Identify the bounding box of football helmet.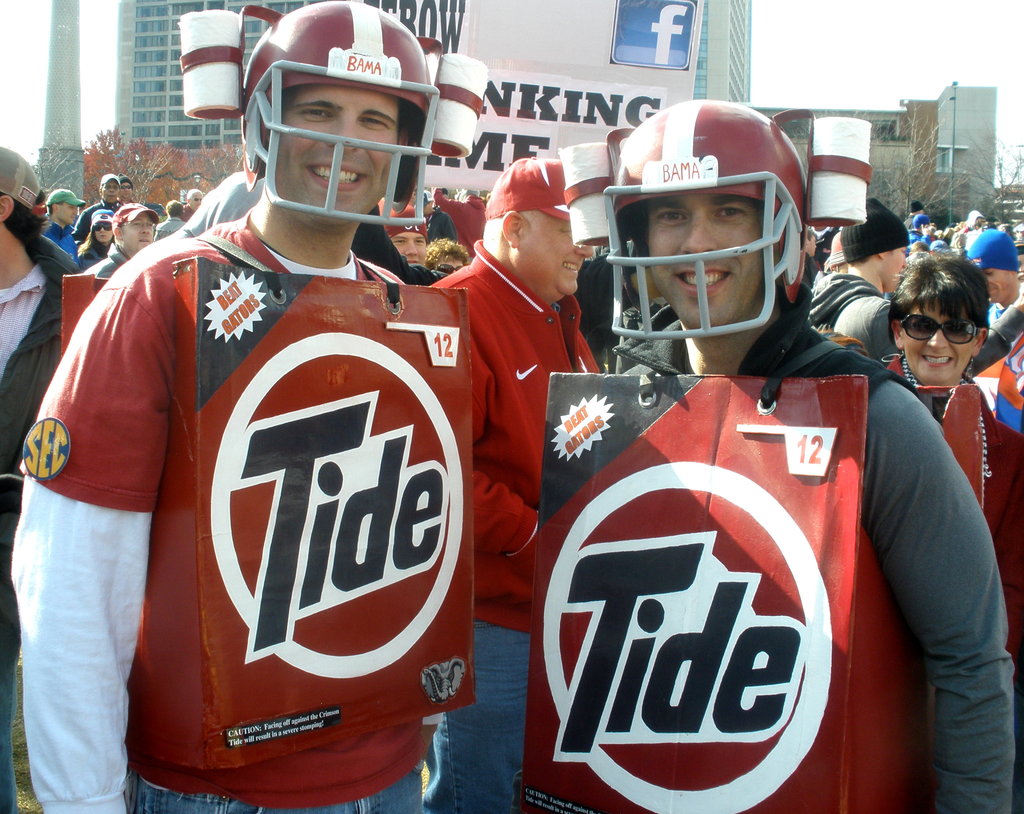
[x1=596, y1=96, x2=820, y2=342].
